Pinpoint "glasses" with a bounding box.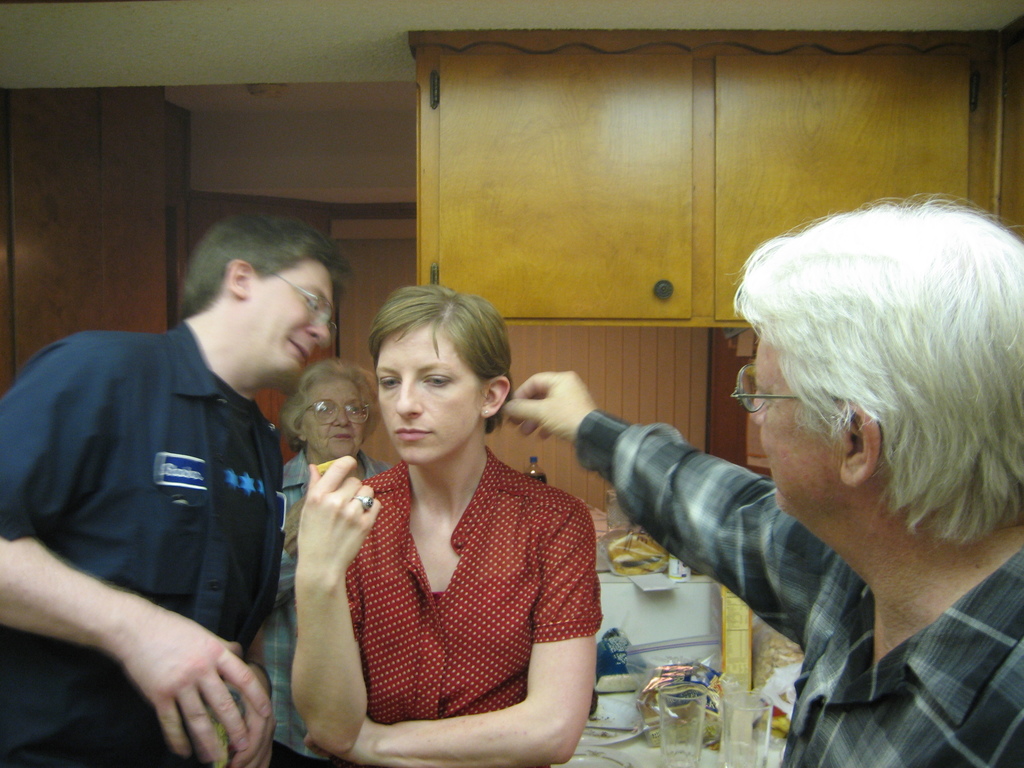
box=[258, 262, 340, 345].
